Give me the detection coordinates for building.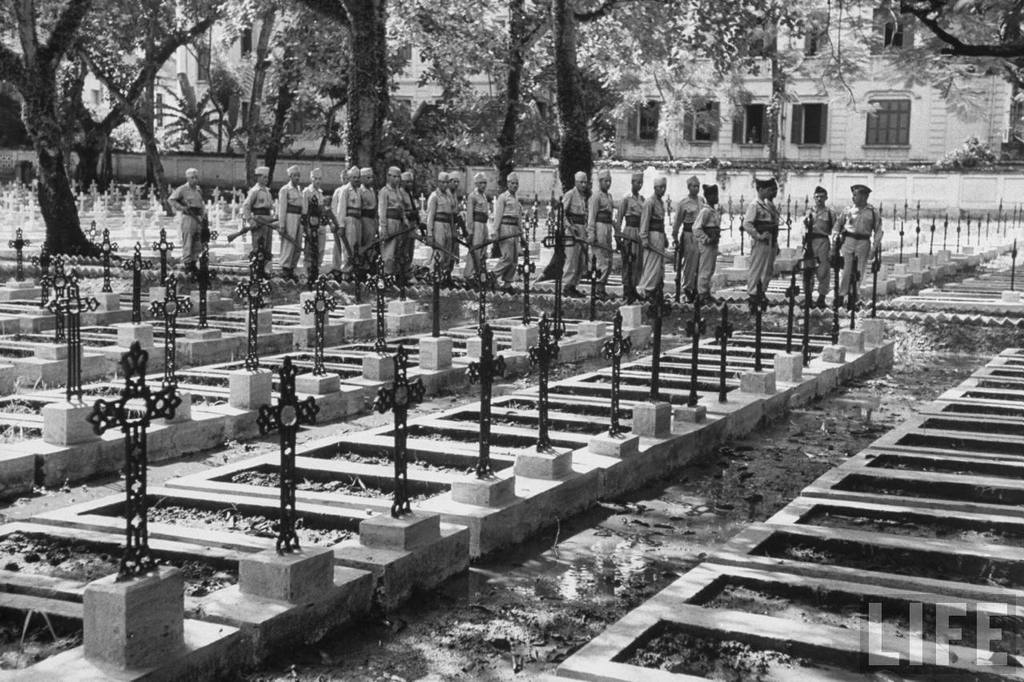
[1, 0, 1016, 166].
